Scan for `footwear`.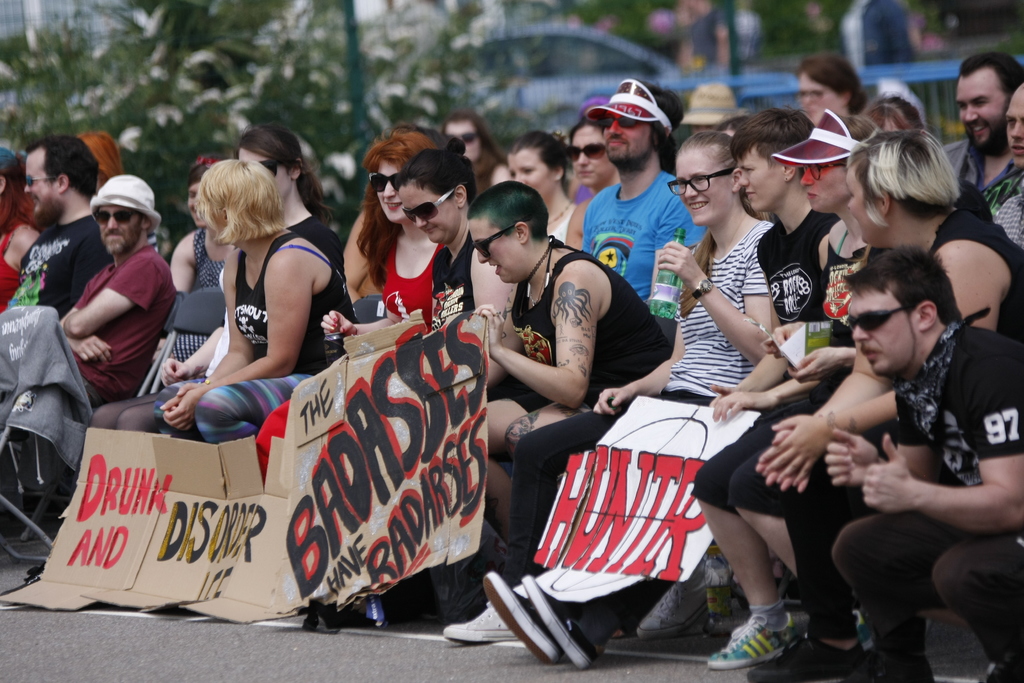
Scan result: 702, 616, 789, 671.
